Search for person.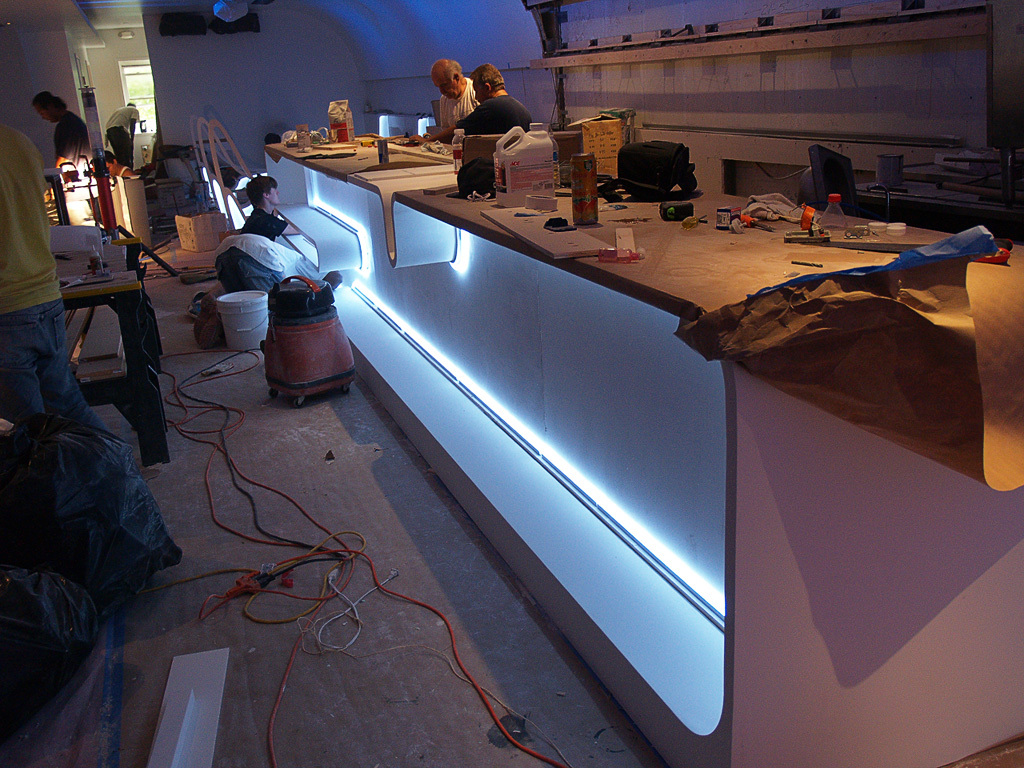
Found at bbox=(32, 86, 86, 160).
